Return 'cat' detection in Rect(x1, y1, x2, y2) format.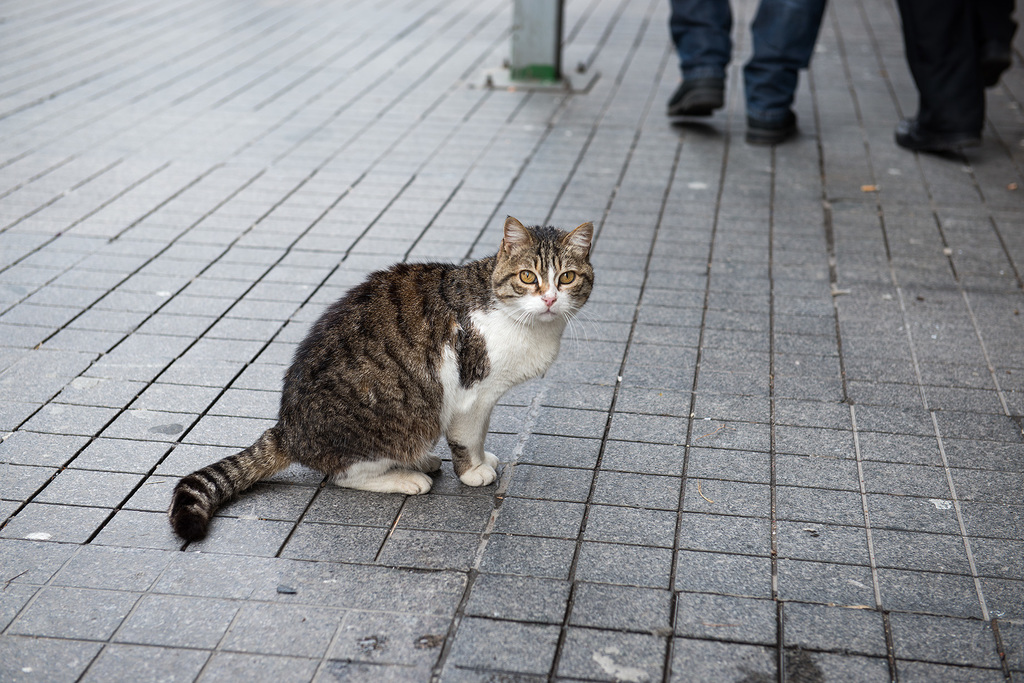
Rect(168, 224, 596, 542).
